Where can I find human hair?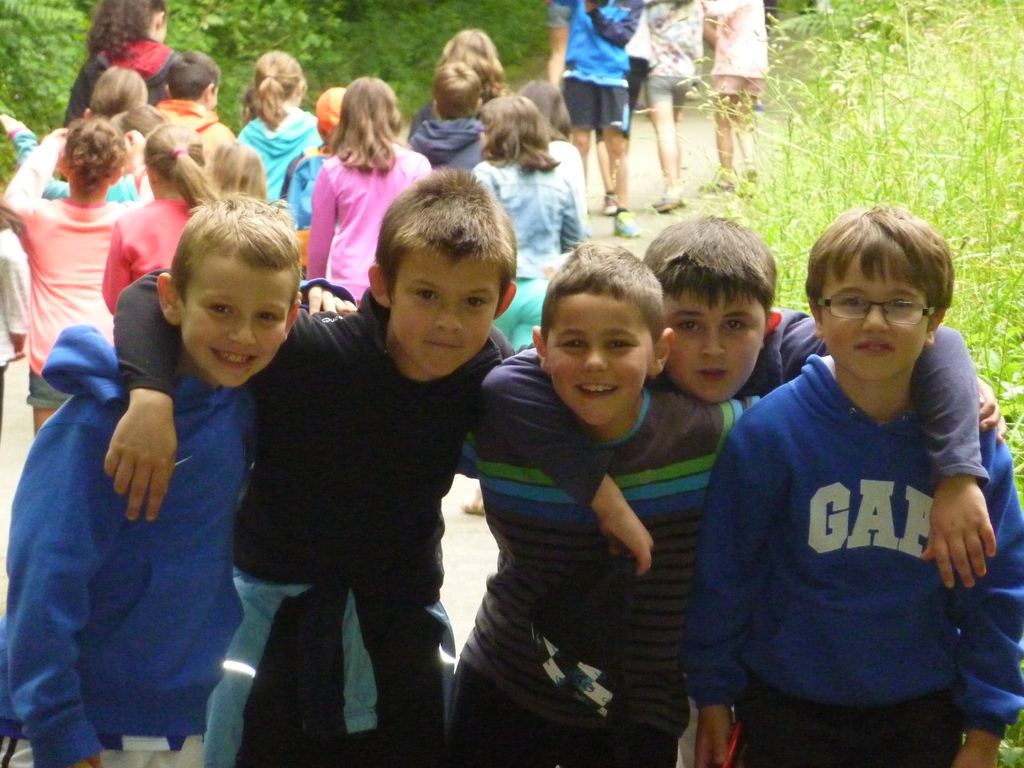
You can find it at bbox=[442, 28, 519, 98].
